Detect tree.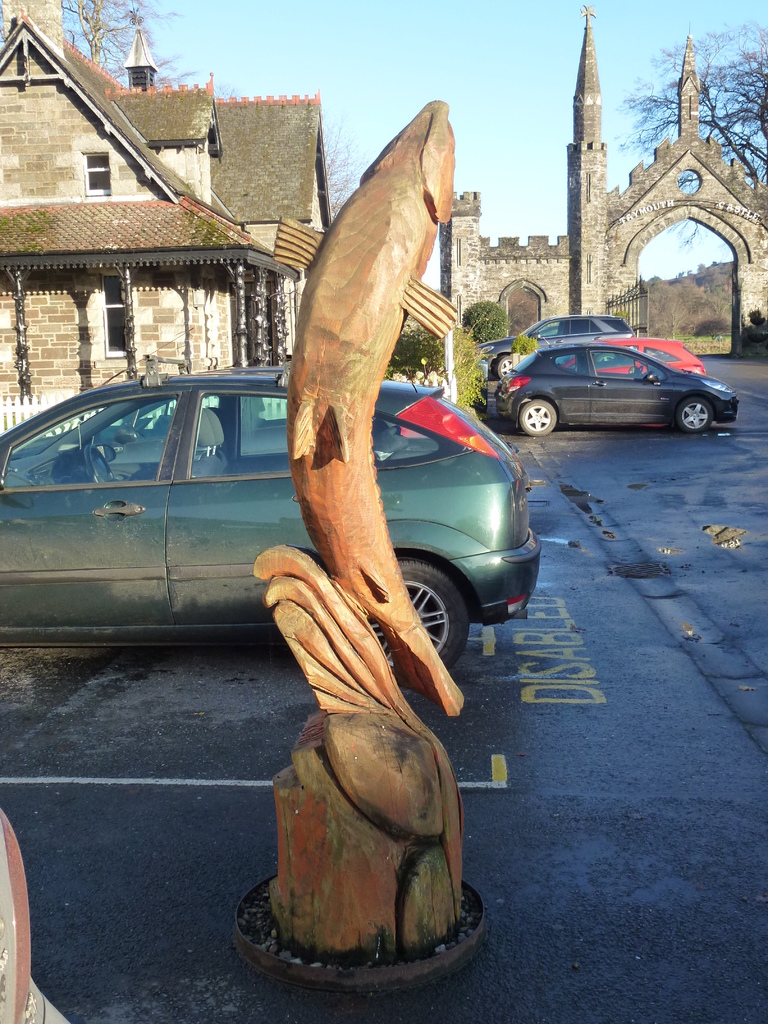
Detected at BBox(49, 0, 189, 90).
